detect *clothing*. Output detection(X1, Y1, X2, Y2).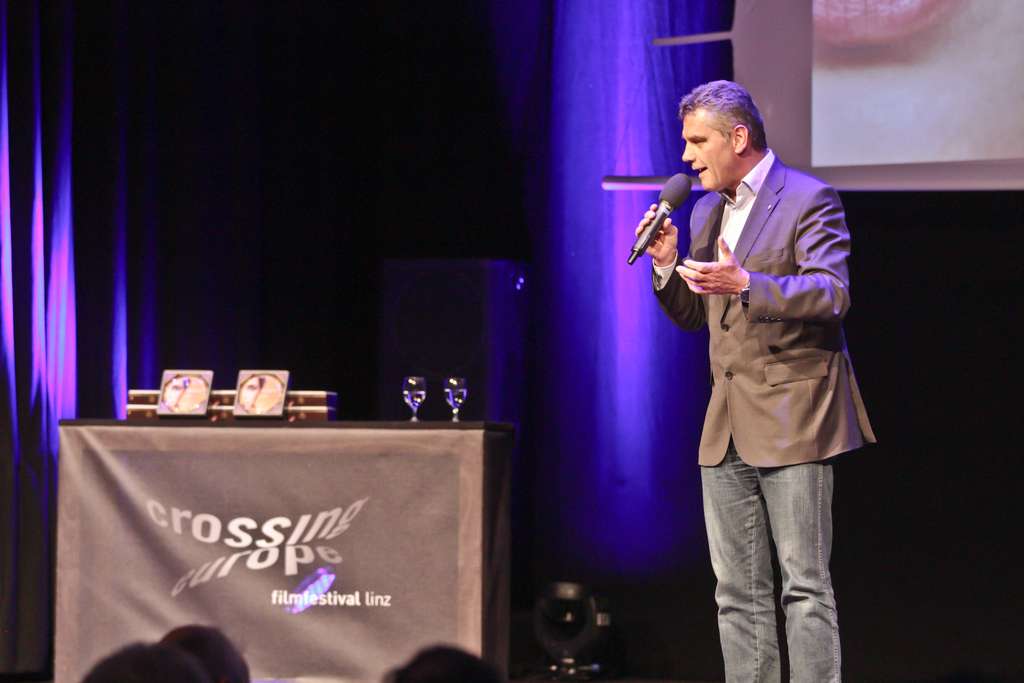
detection(676, 212, 877, 503).
